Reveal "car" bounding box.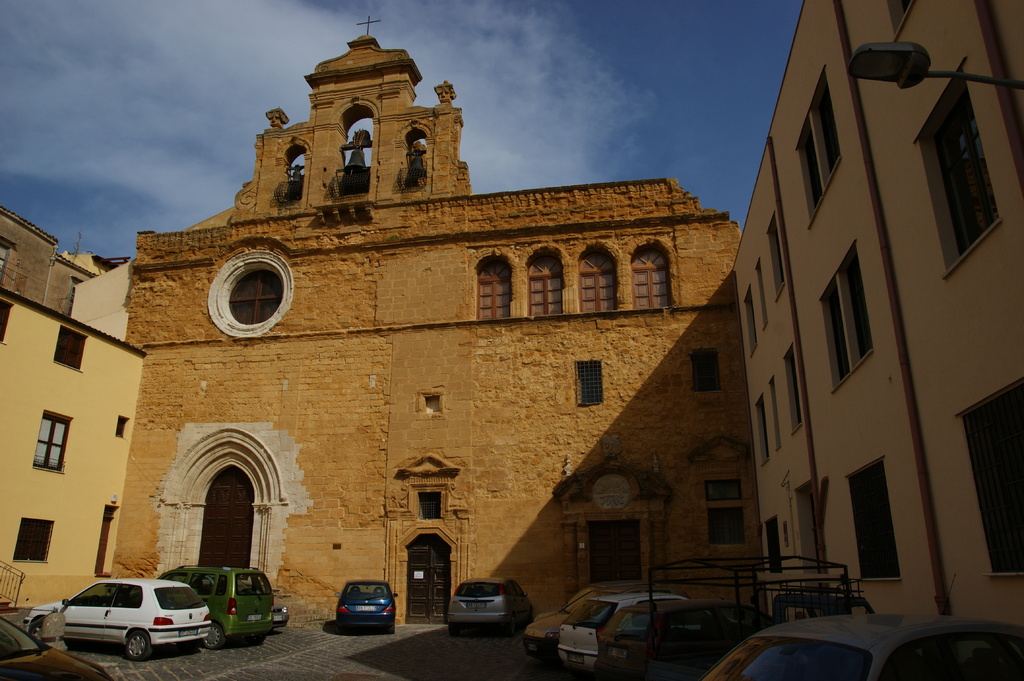
Revealed: locate(518, 587, 605, 658).
